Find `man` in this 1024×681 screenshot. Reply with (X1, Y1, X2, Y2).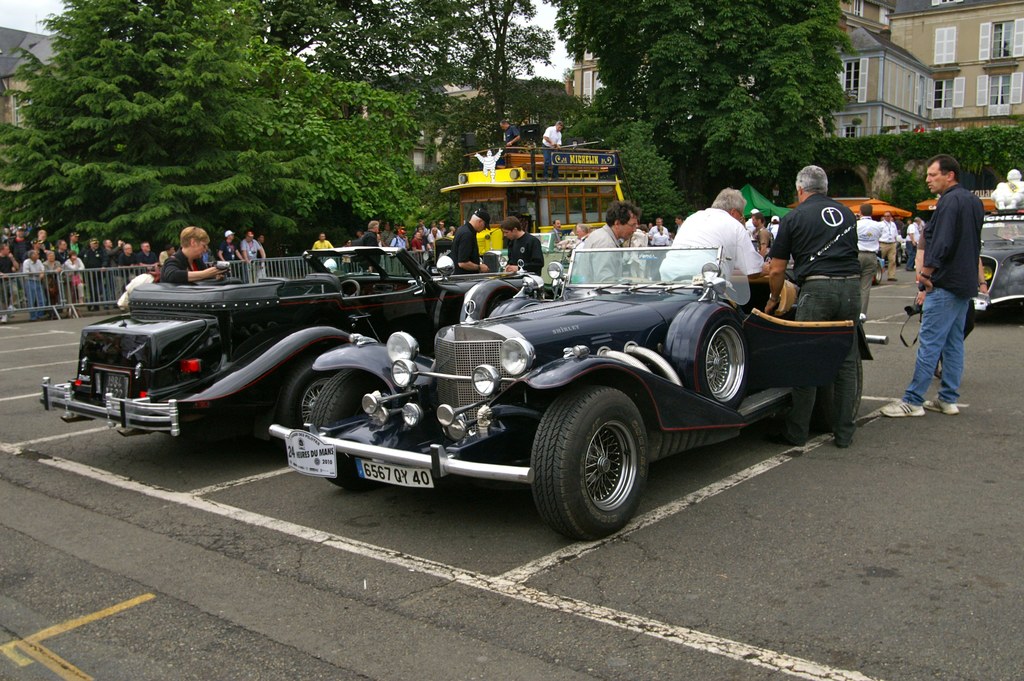
(548, 222, 561, 247).
